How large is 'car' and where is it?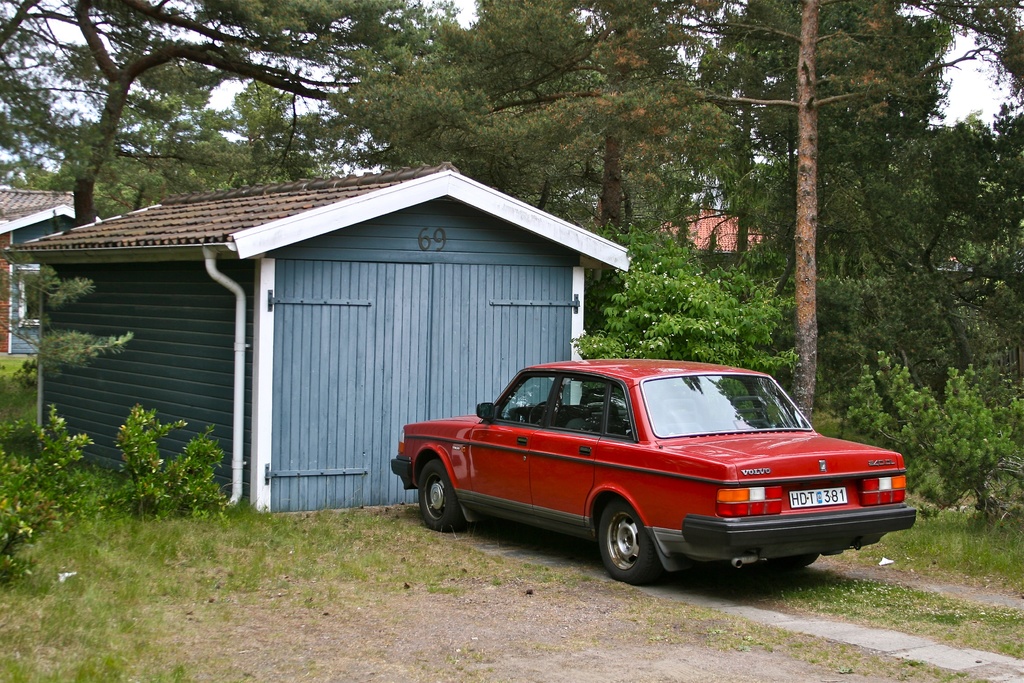
Bounding box: bbox=[383, 368, 916, 598].
